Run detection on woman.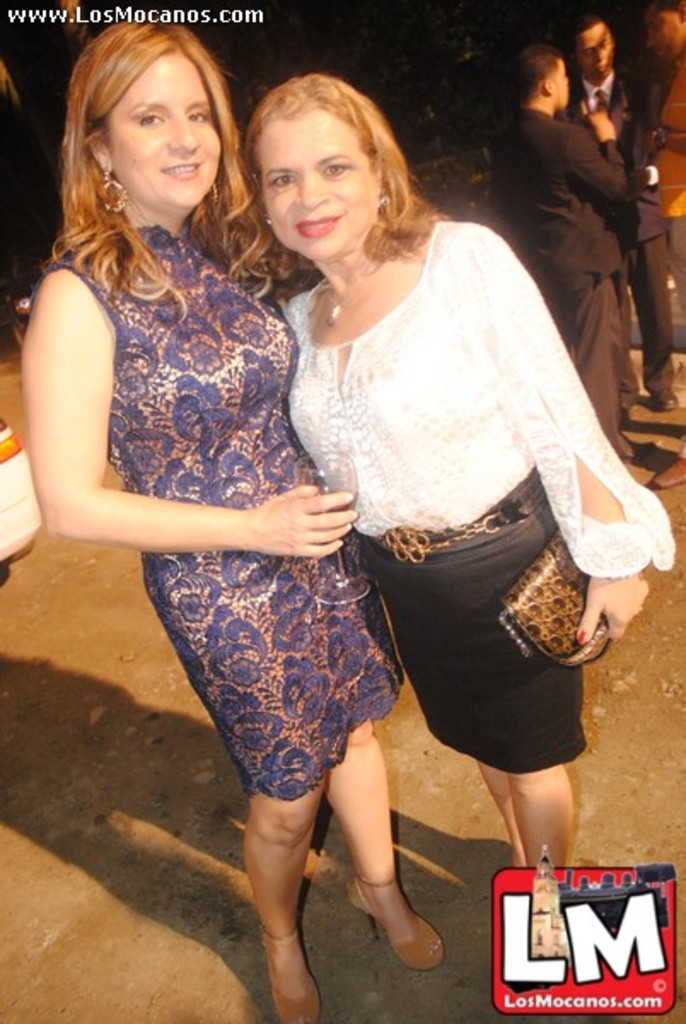
Result: [14,12,447,1022].
